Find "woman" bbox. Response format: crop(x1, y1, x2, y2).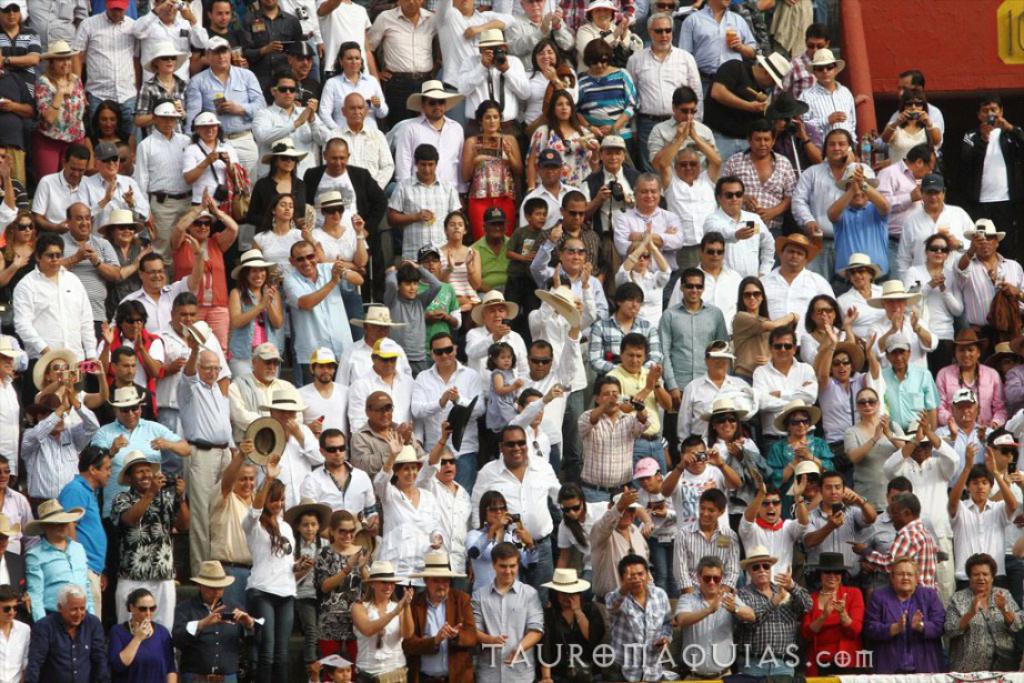
crop(227, 250, 280, 373).
